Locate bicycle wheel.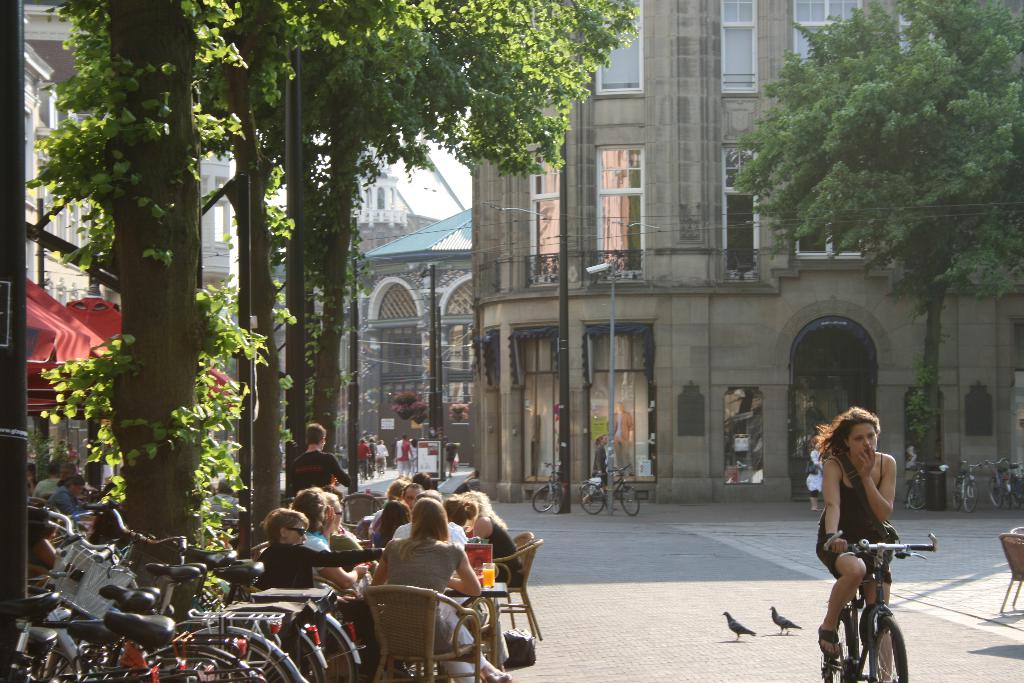
Bounding box: 291:611:355:682.
